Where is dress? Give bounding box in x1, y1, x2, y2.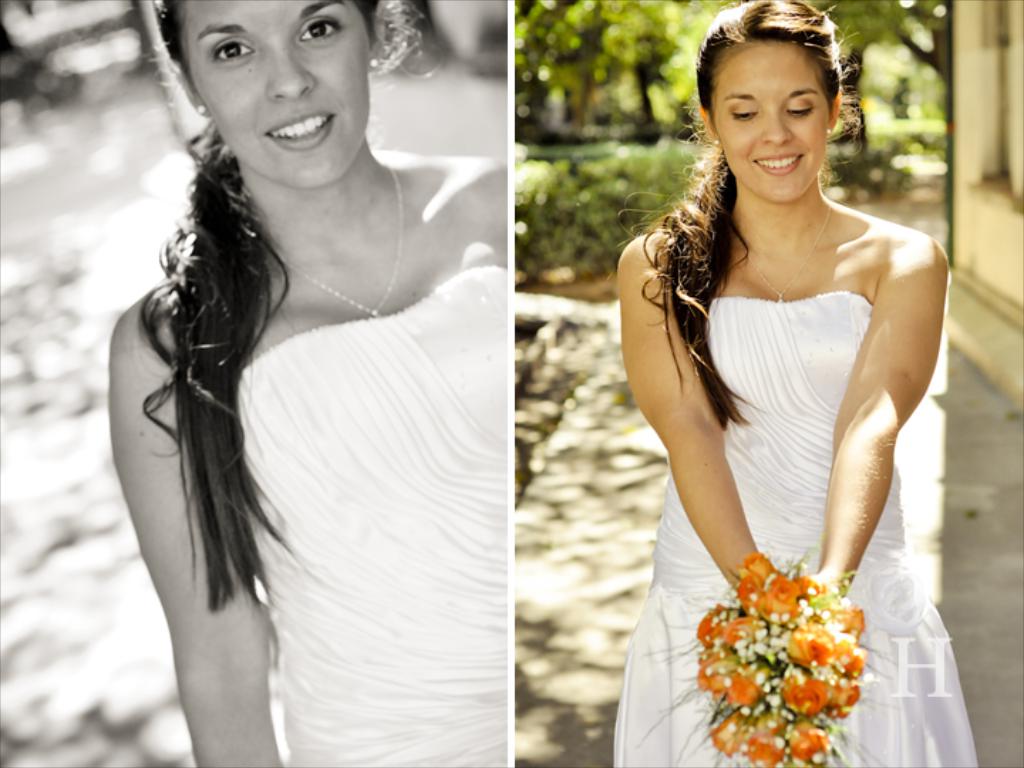
233, 263, 506, 767.
